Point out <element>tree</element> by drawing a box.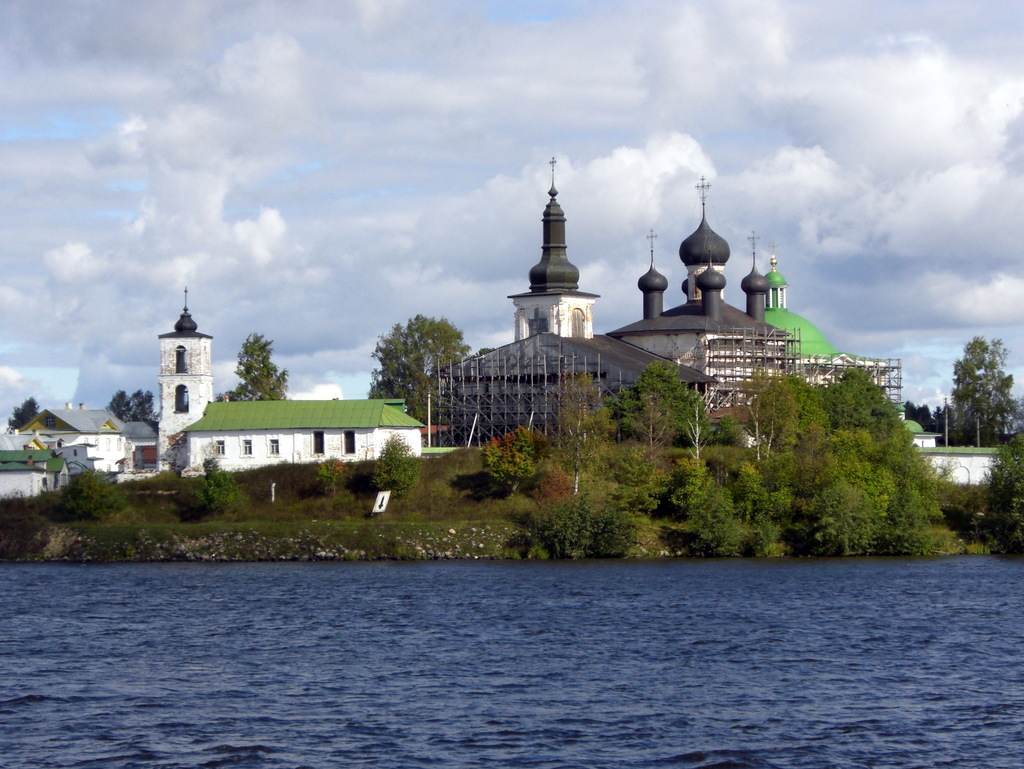
<region>366, 311, 469, 422</region>.
